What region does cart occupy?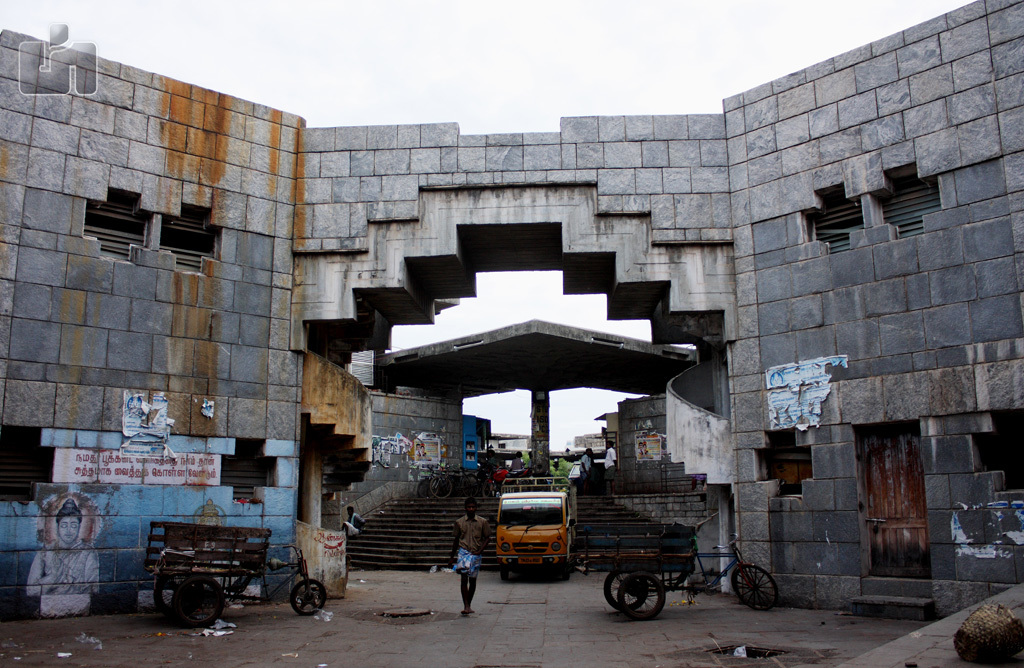
x1=147 y1=518 x2=331 y2=634.
